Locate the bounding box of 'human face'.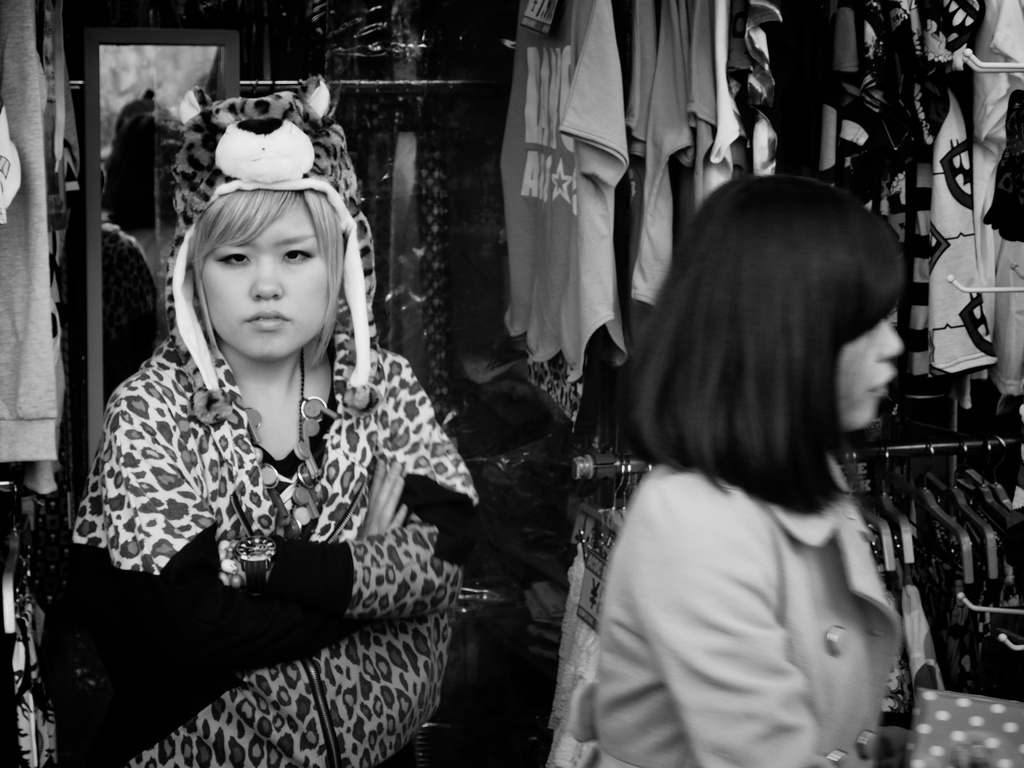
Bounding box: <region>837, 320, 904, 430</region>.
